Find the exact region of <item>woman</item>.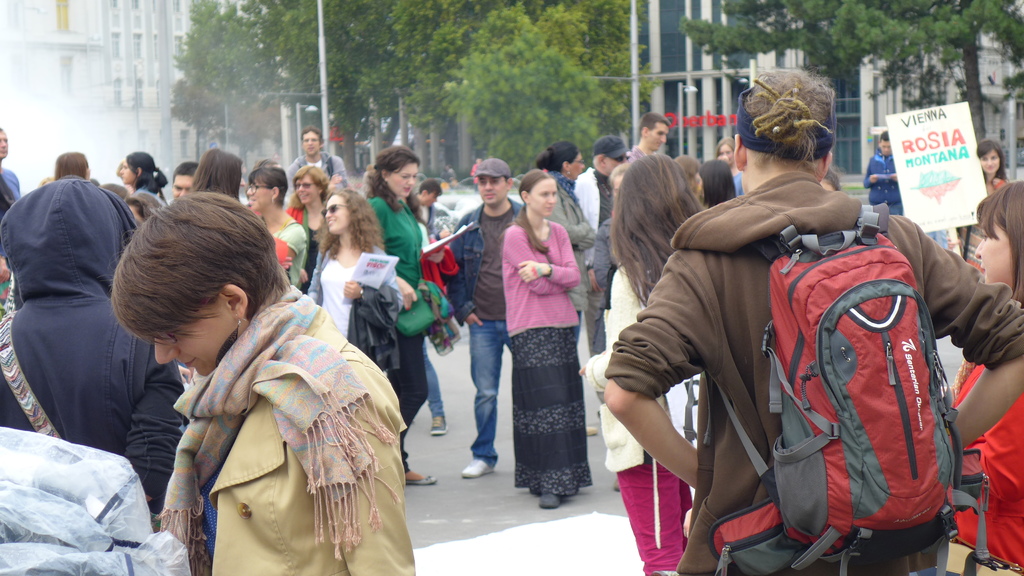
Exact region: [x1=188, y1=137, x2=253, y2=207].
